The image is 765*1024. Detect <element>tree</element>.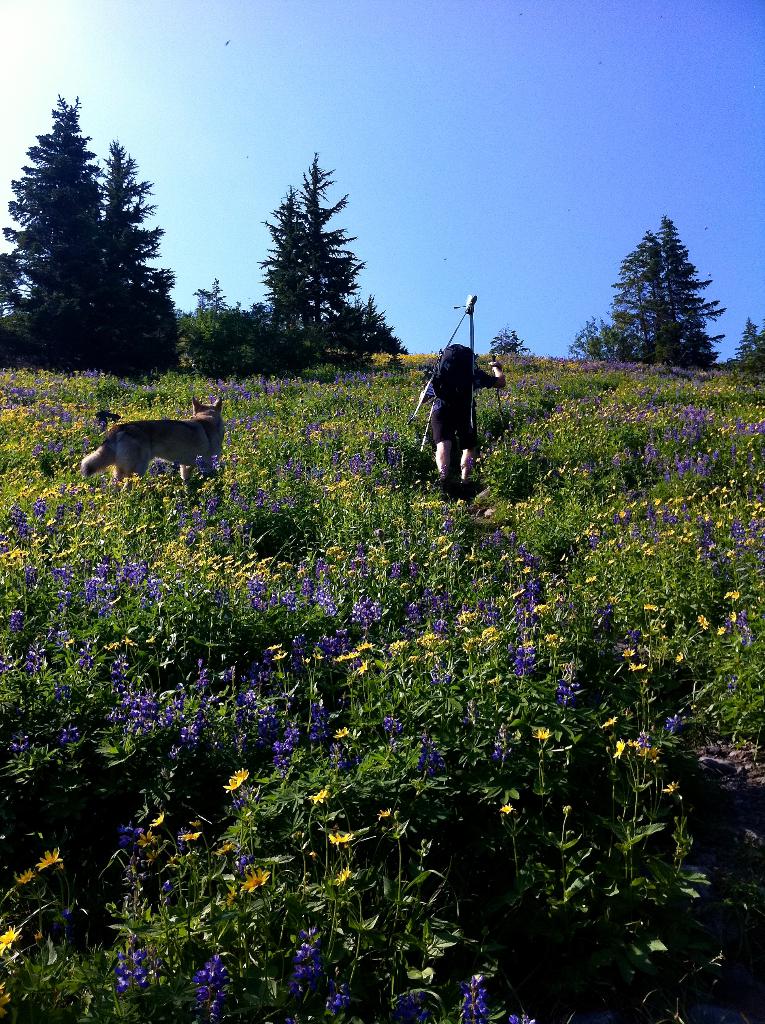
Detection: region(93, 134, 166, 321).
